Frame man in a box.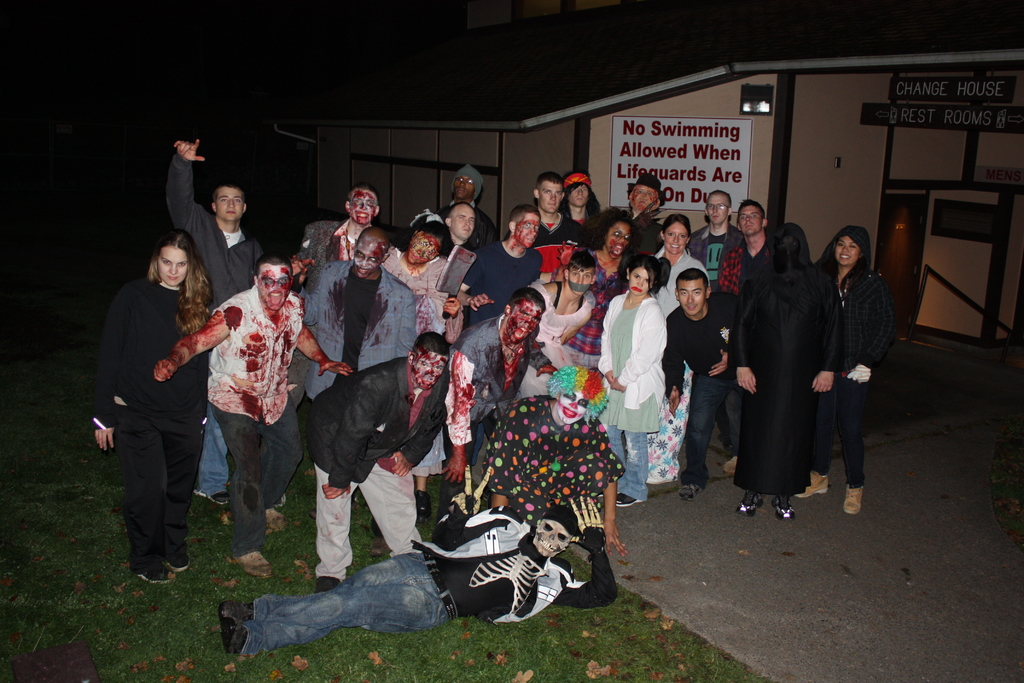
region(446, 288, 566, 505).
